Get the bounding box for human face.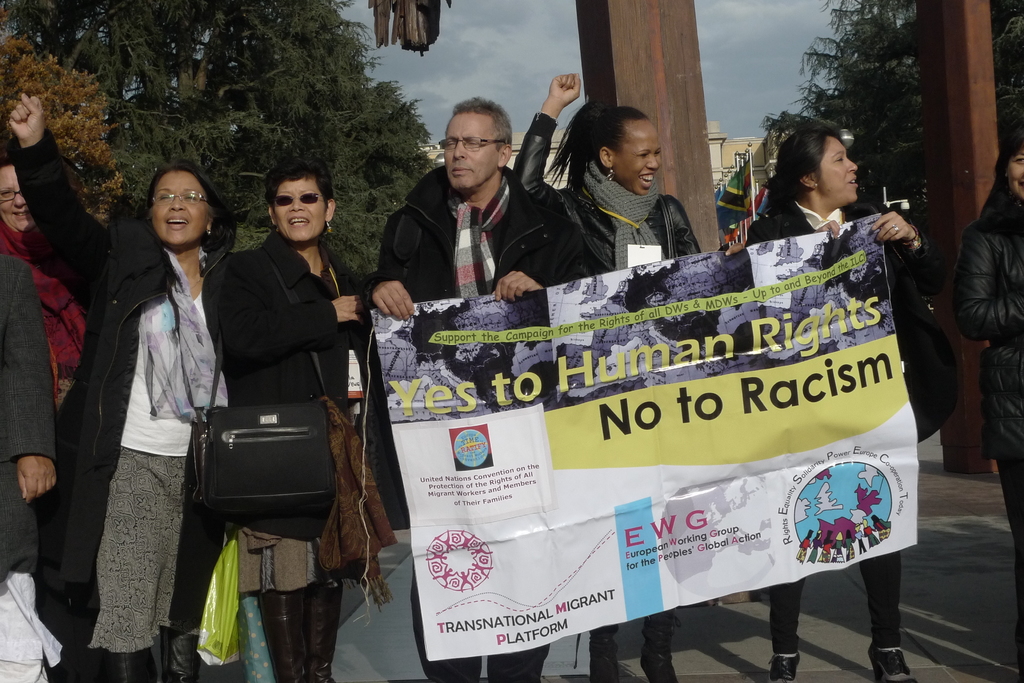
152/173/204/241.
